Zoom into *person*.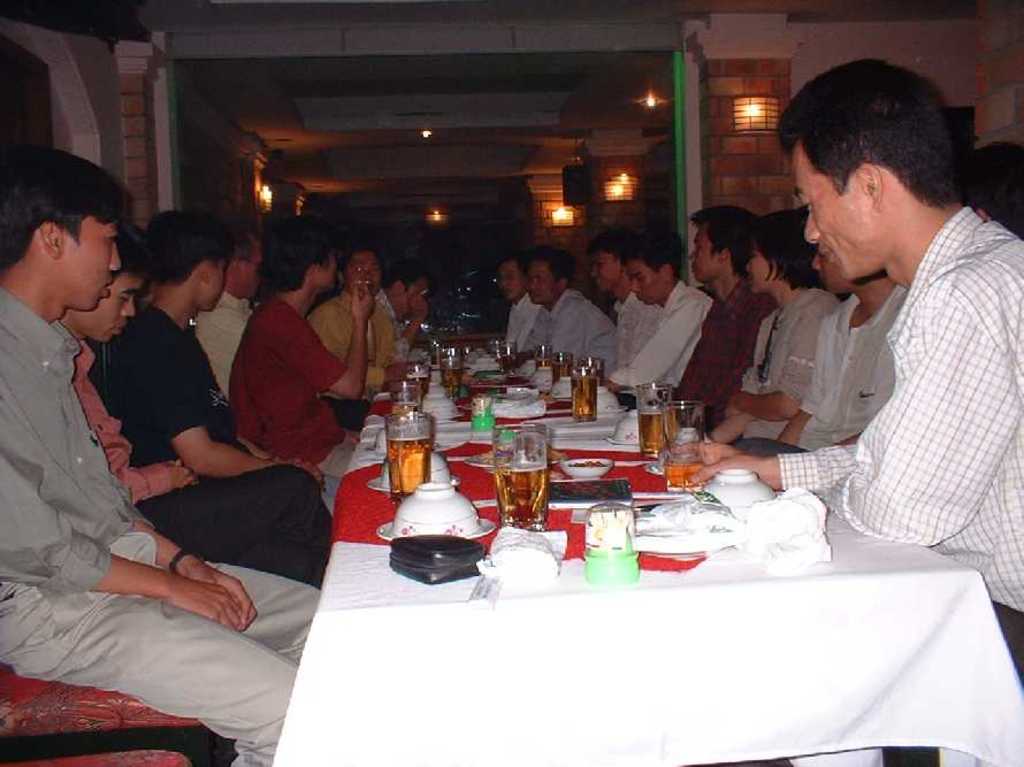
Zoom target: locate(617, 206, 775, 405).
